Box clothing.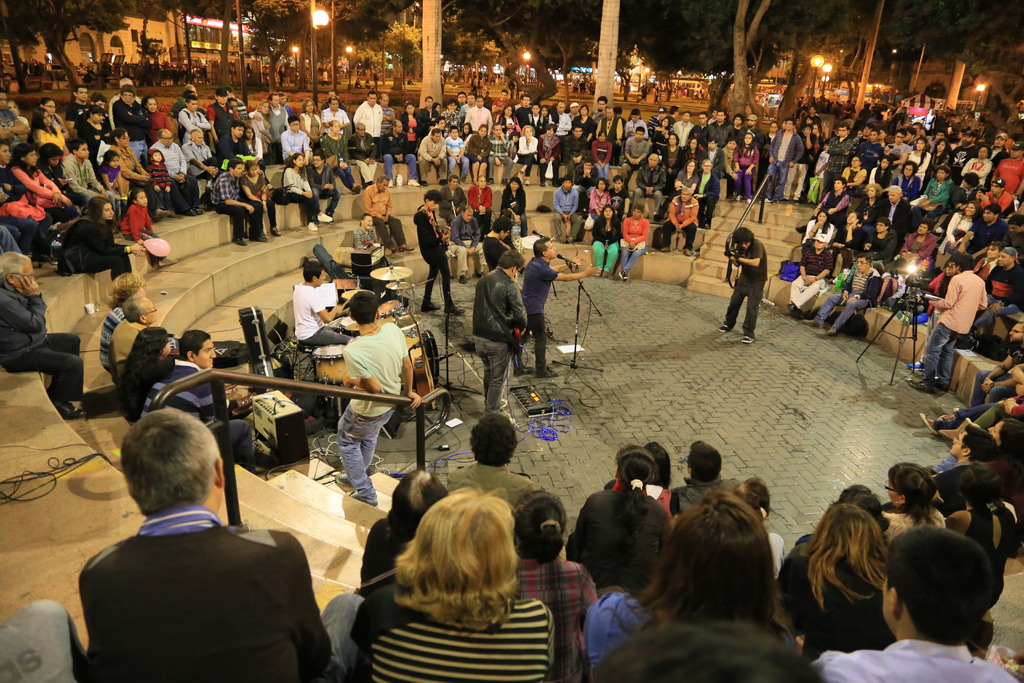
{"left": 522, "top": 256, "right": 560, "bottom": 372}.
